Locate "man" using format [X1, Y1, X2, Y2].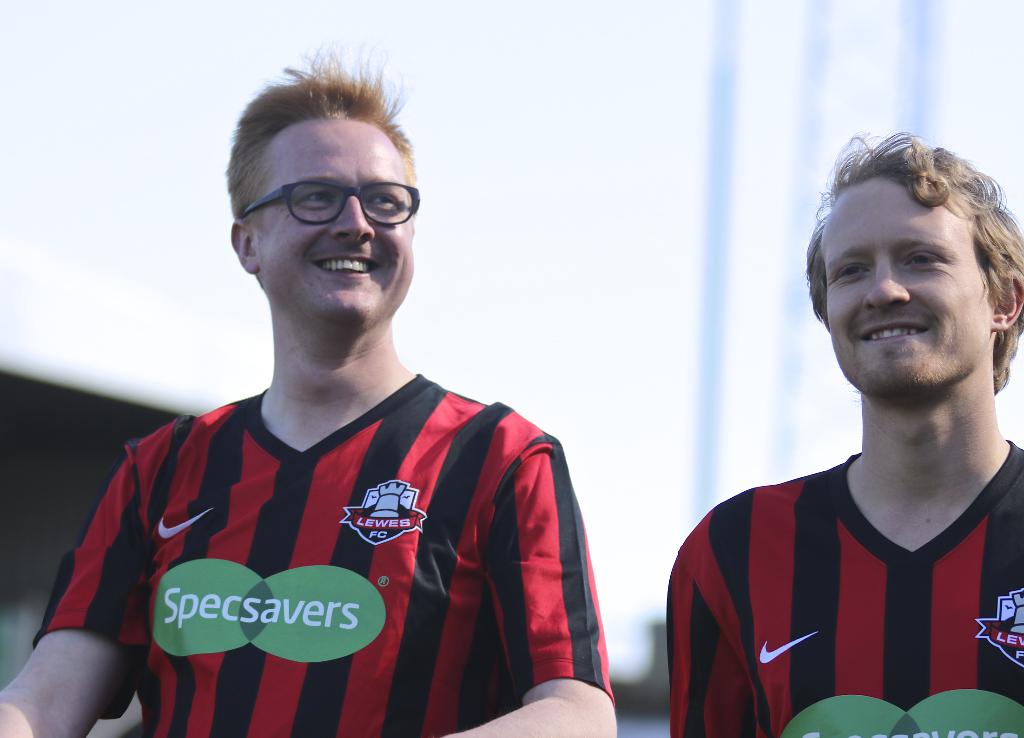
[0, 41, 618, 737].
